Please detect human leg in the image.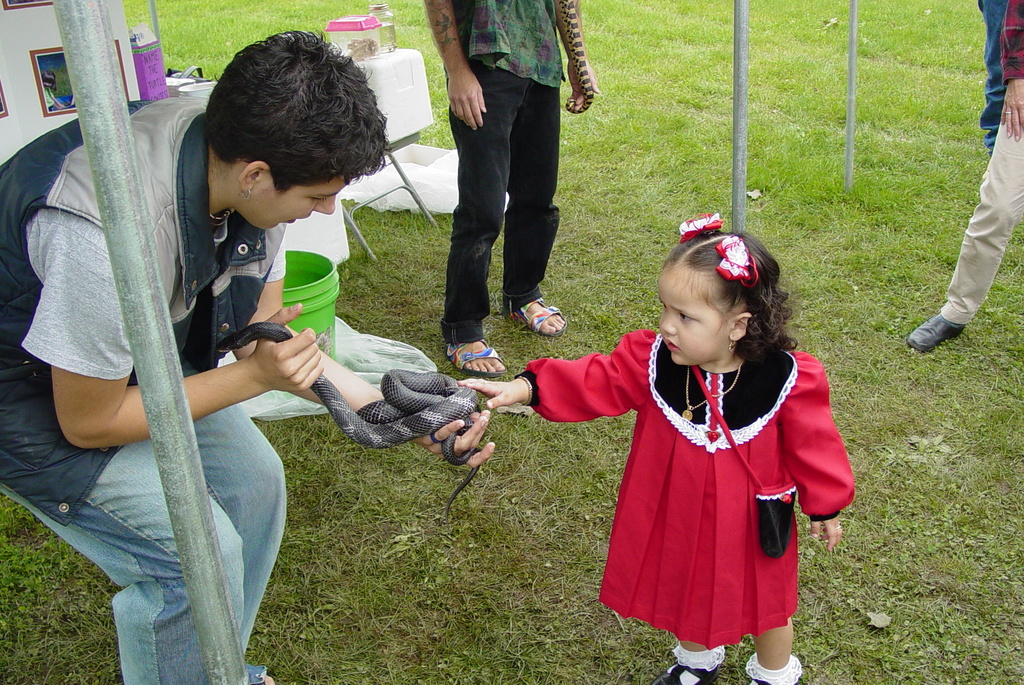
region(651, 639, 727, 684).
